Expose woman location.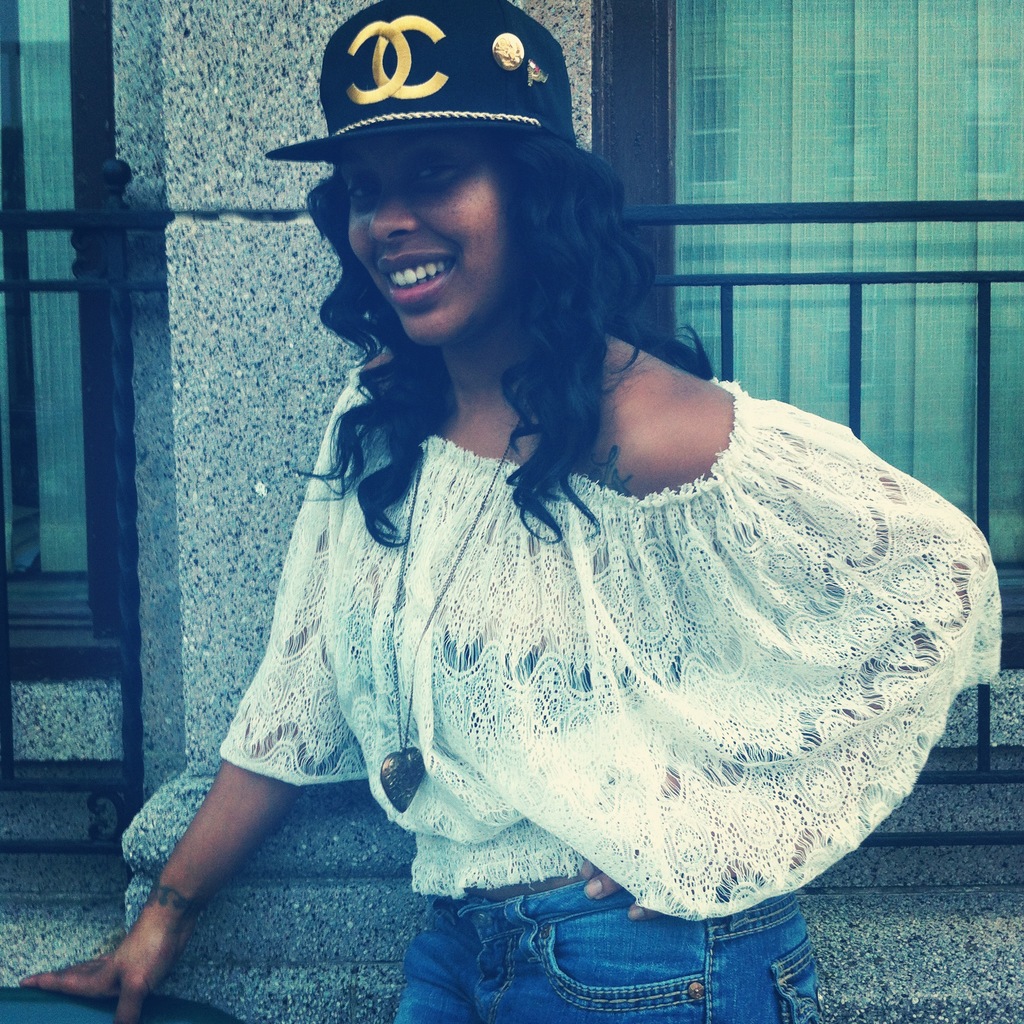
Exposed at left=22, top=0, right=1005, bottom=1023.
